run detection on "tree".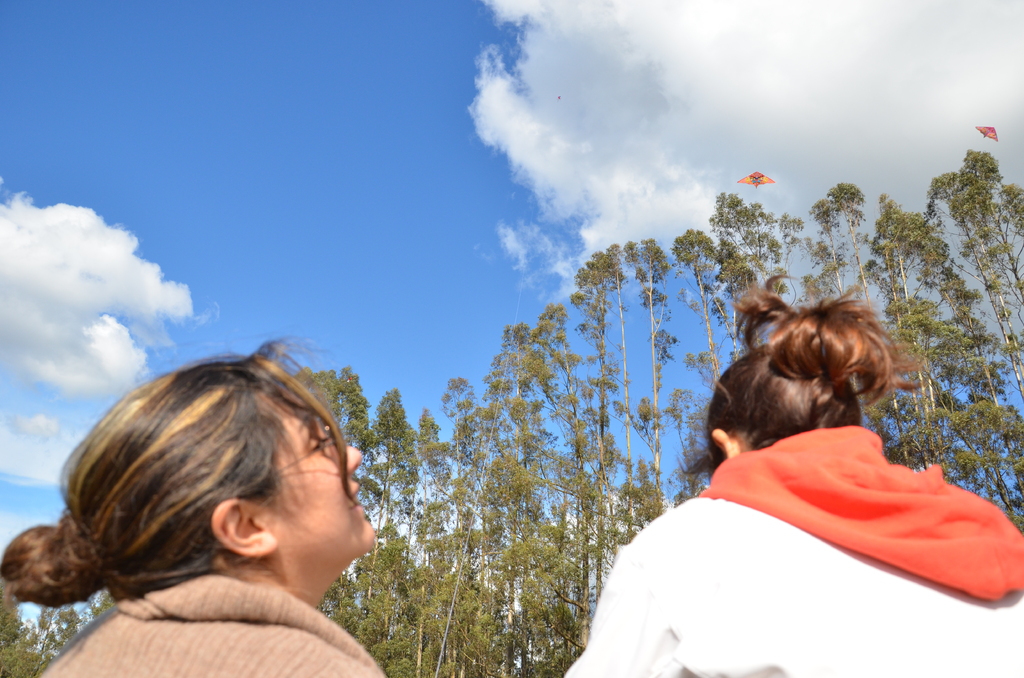
Result: 319 362 359 636.
